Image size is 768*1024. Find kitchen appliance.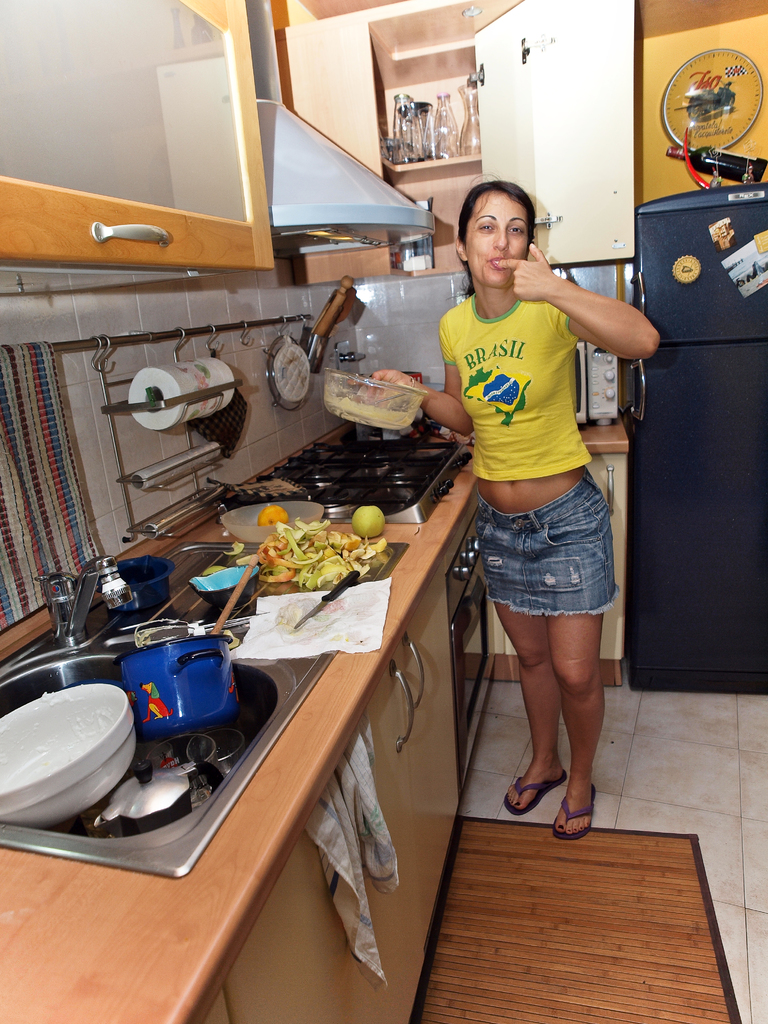
locate(134, 356, 234, 424).
